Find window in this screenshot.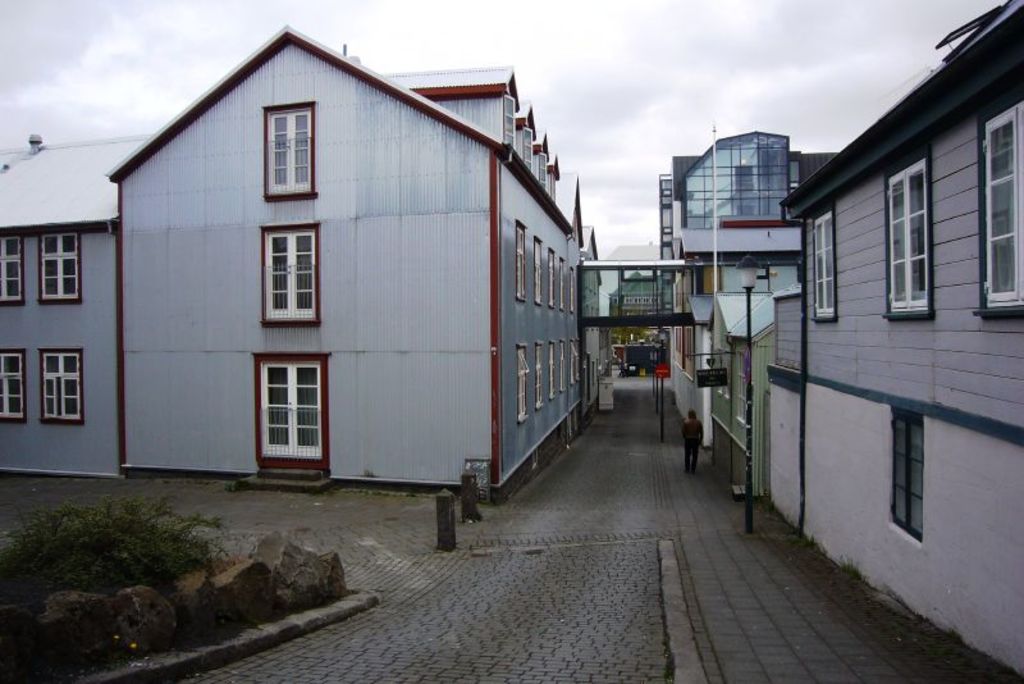
The bounding box for window is (262,225,317,323).
